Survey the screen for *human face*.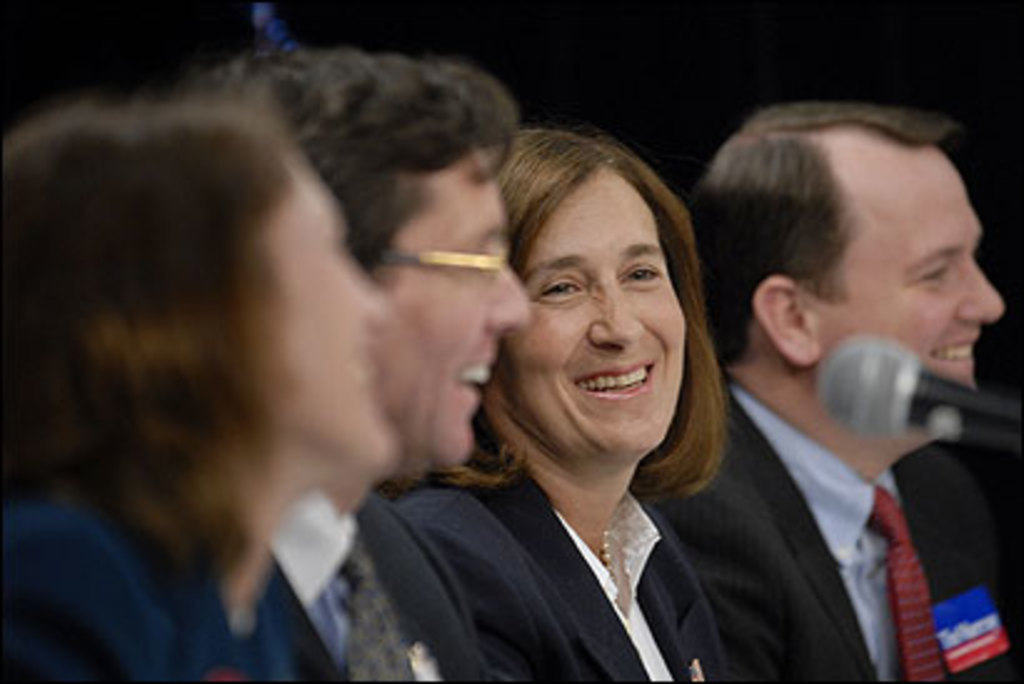
Survey found: {"x1": 510, "y1": 177, "x2": 684, "y2": 457}.
